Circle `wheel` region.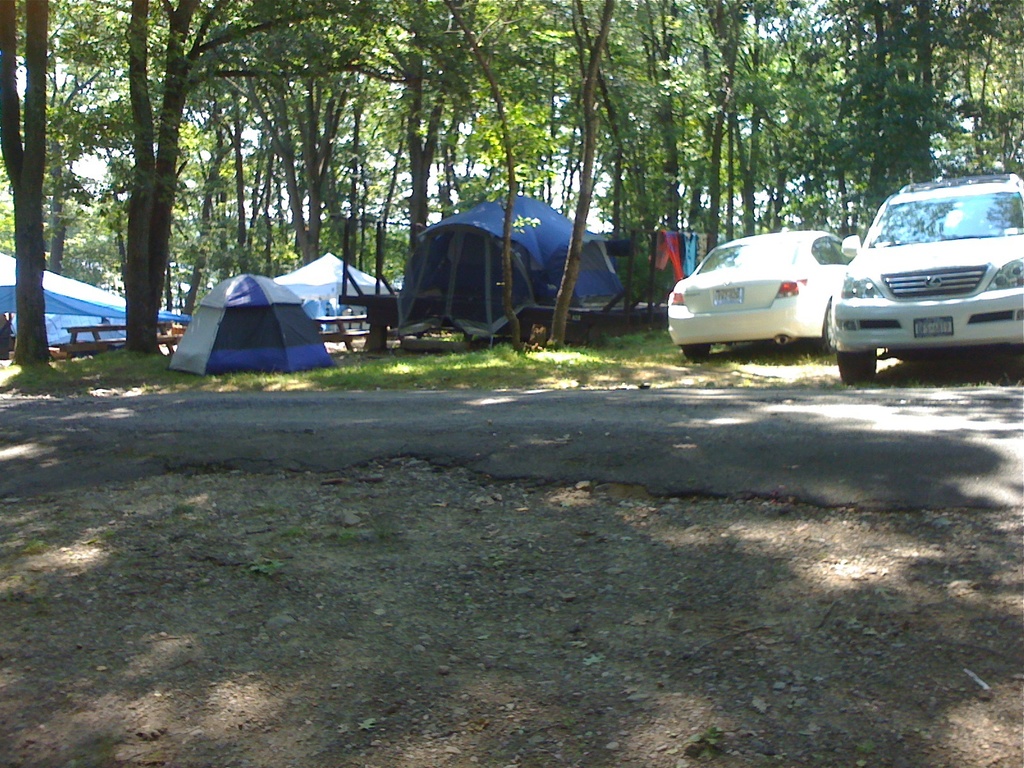
Region: {"left": 814, "top": 304, "right": 838, "bottom": 357}.
